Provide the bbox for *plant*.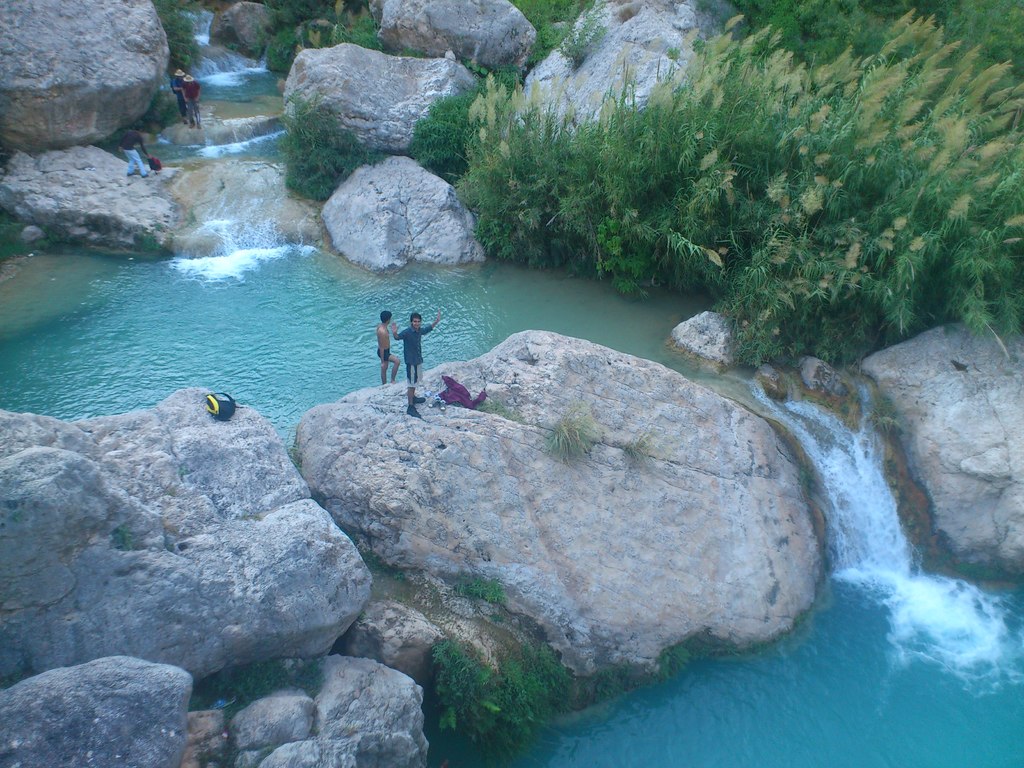
0,197,65,262.
